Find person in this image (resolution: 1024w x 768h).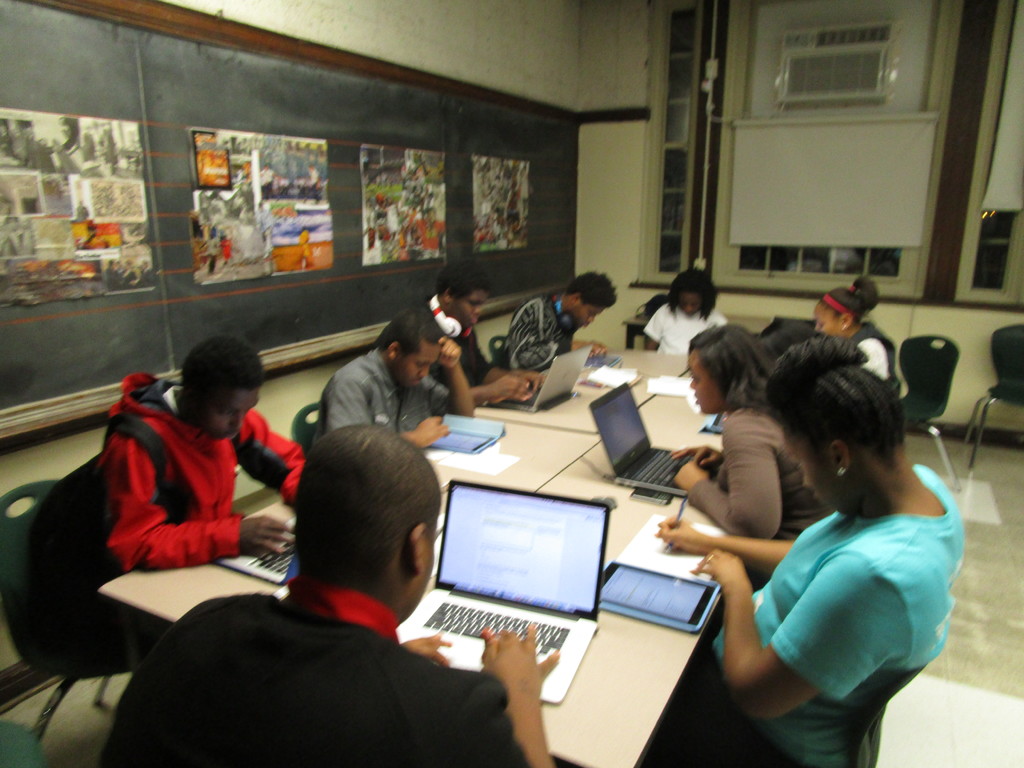
left=494, top=297, right=612, bottom=412.
